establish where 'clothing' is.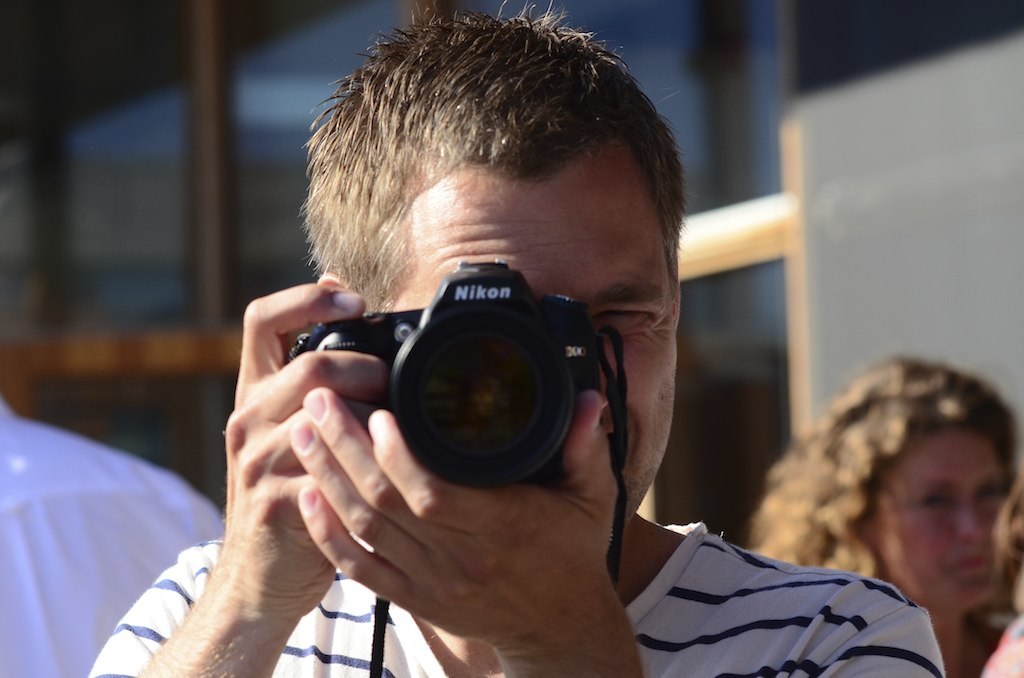
Established at detection(0, 394, 226, 677).
